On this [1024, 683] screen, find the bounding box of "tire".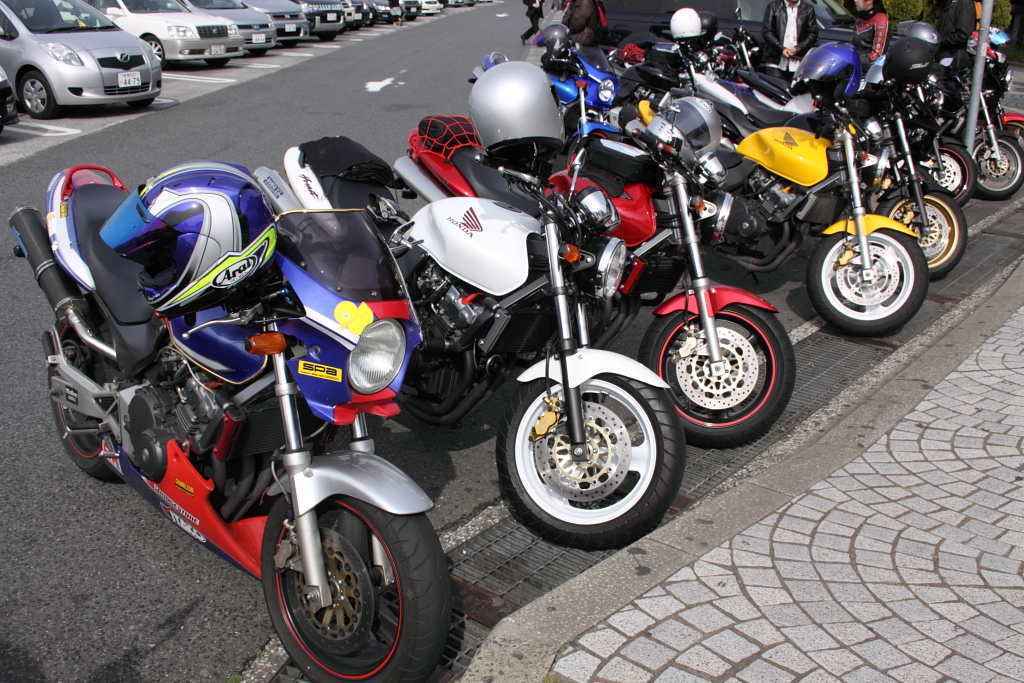
Bounding box: detection(918, 139, 981, 202).
